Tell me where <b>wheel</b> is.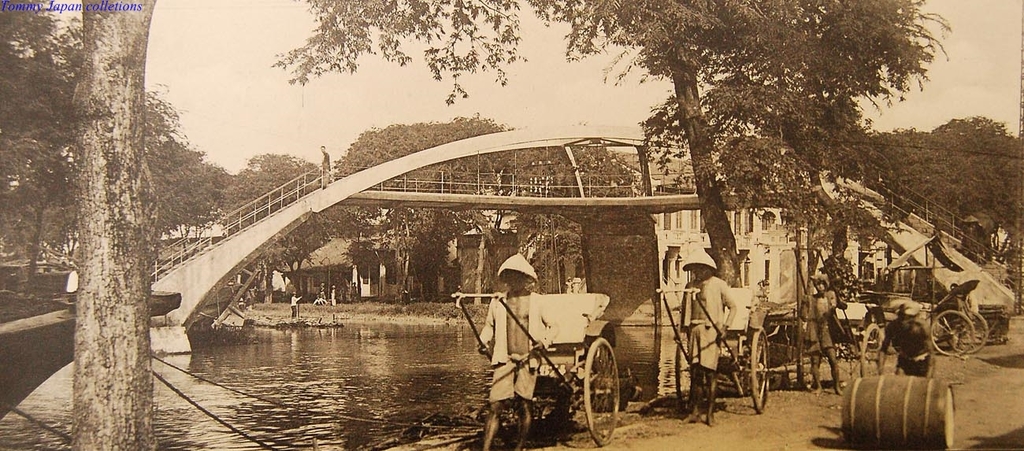
<b>wheel</b> is at 947 313 988 353.
